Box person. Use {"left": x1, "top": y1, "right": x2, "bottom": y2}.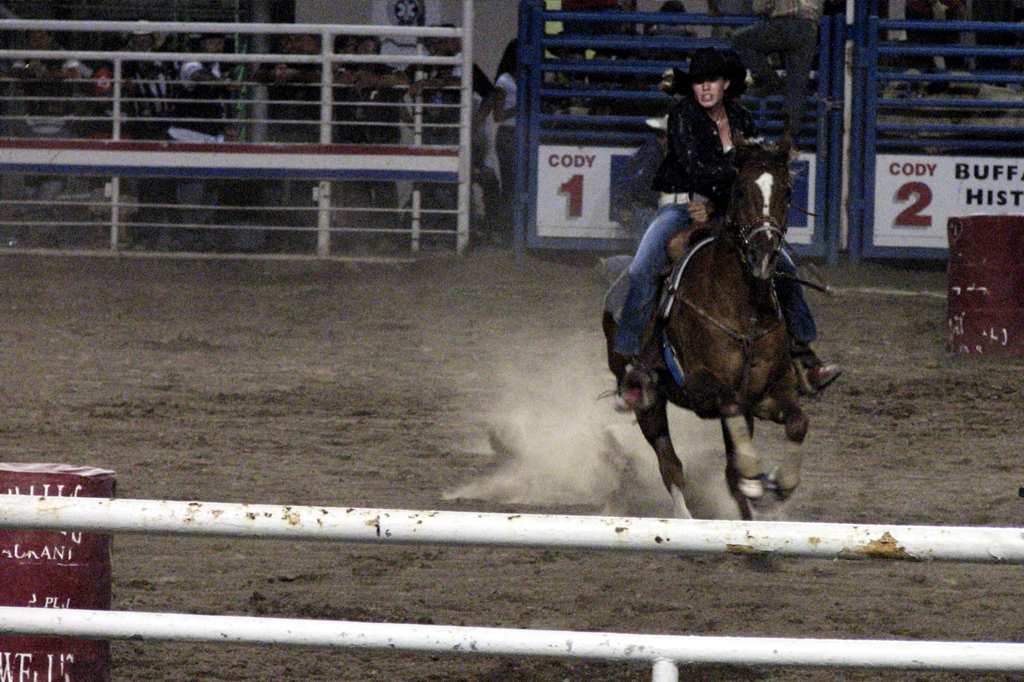
{"left": 612, "top": 52, "right": 848, "bottom": 417}.
